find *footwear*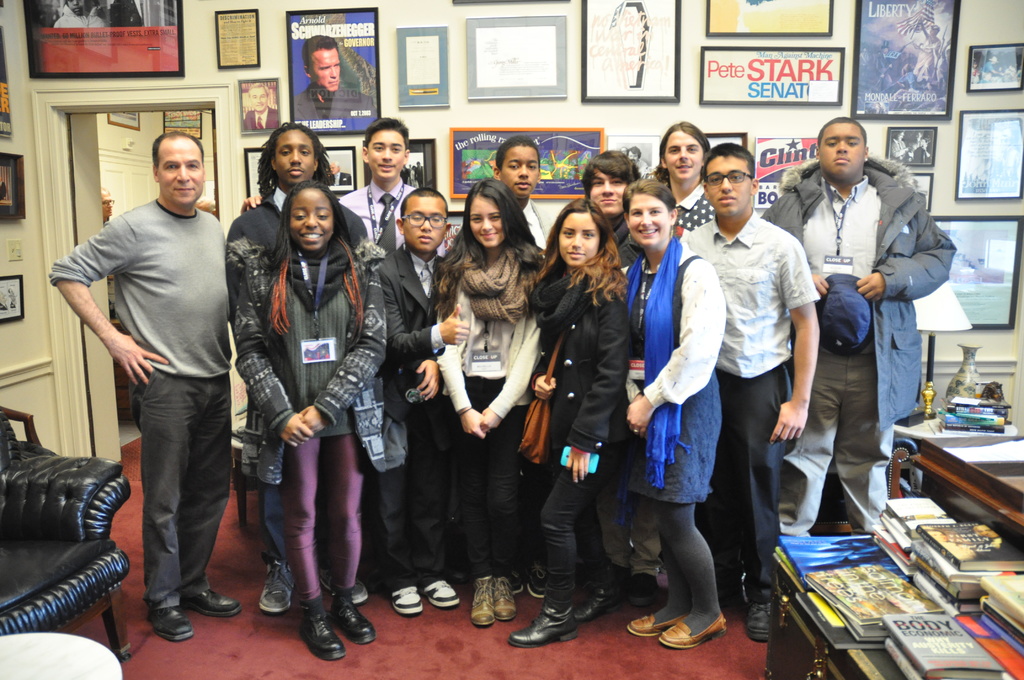
rect(426, 579, 467, 605)
